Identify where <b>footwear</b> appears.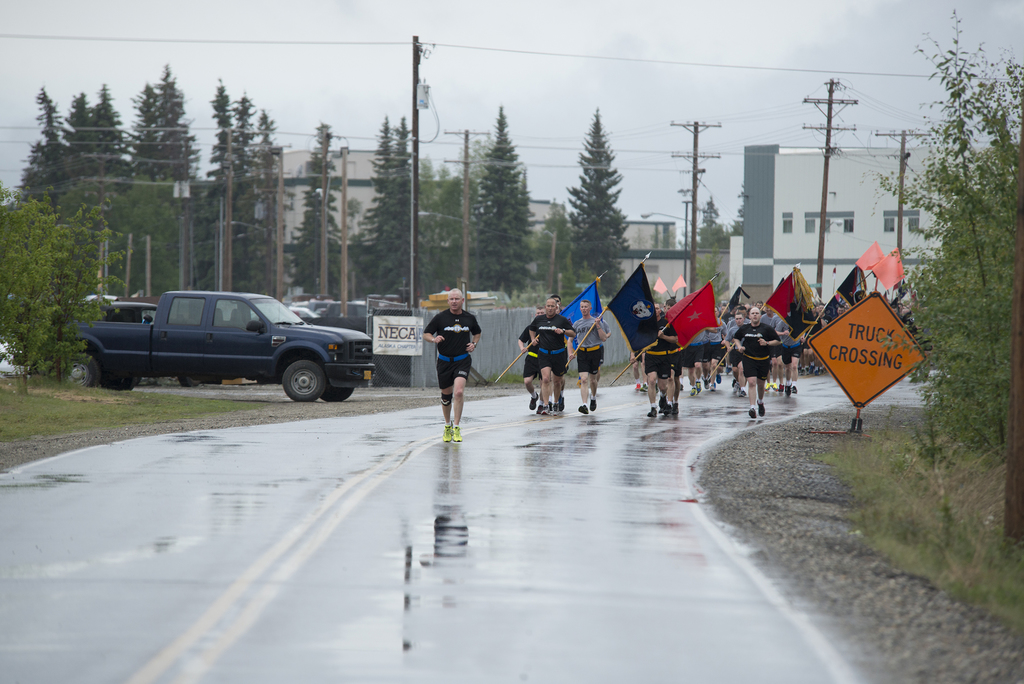
Appears at bbox=(592, 397, 598, 411).
